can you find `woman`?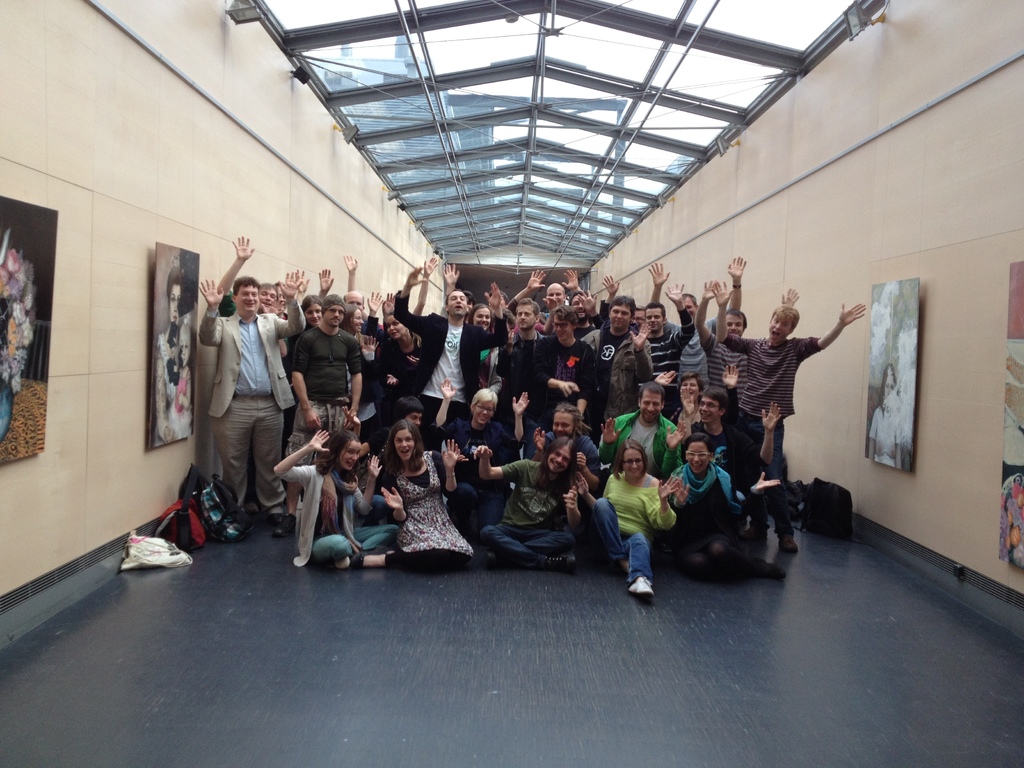
Yes, bounding box: rect(155, 263, 193, 444).
